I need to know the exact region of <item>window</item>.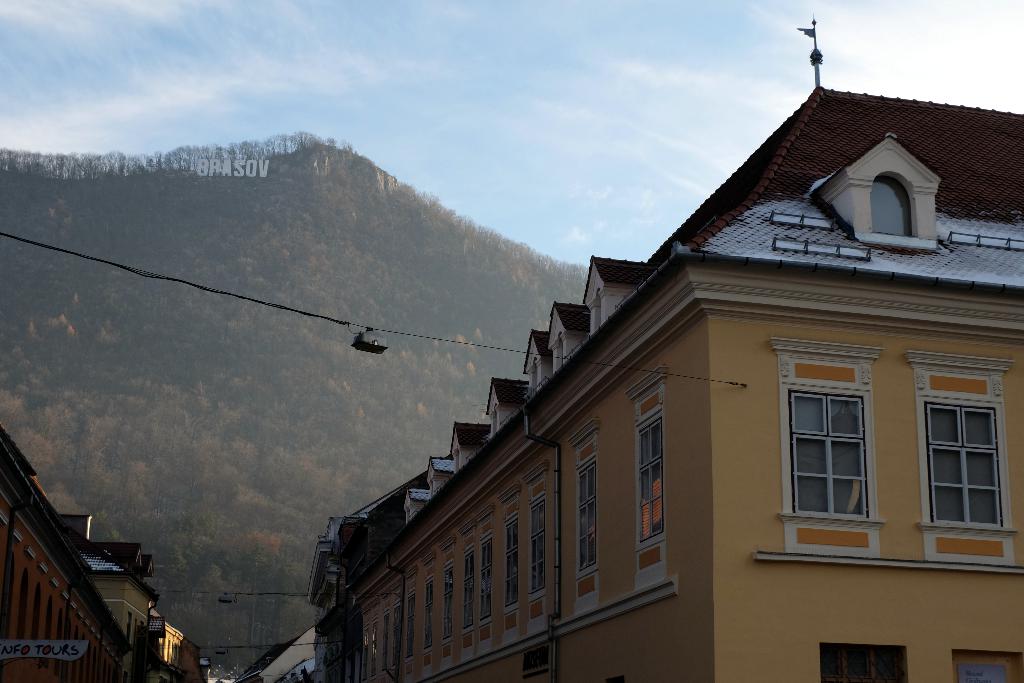
Region: locate(422, 577, 436, 656).
